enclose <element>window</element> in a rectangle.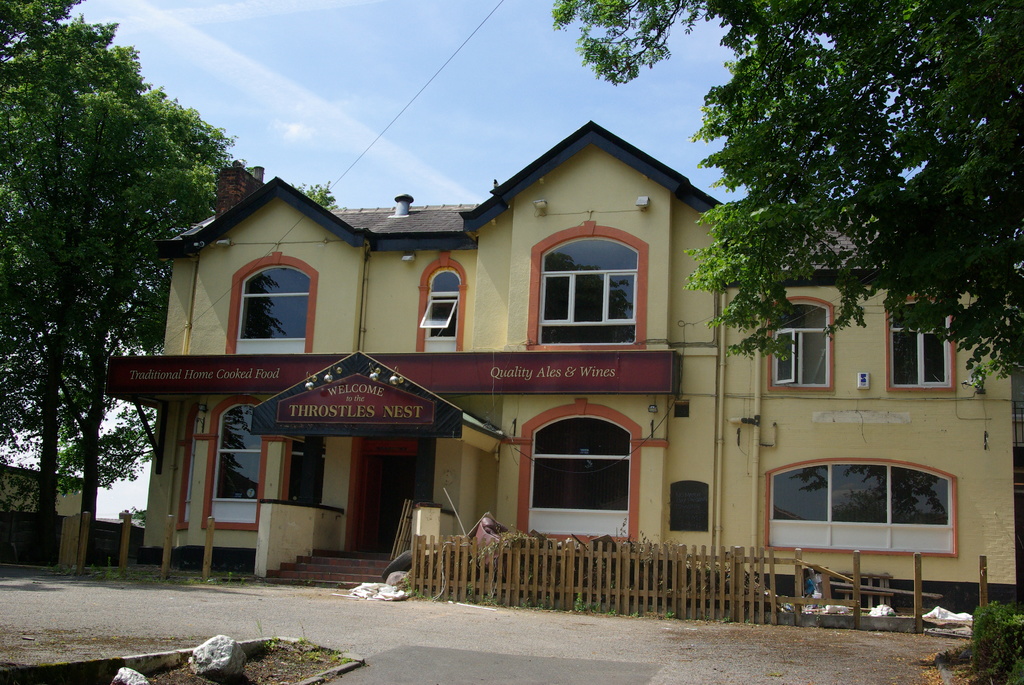
<box>769,463,961,554</box>.
